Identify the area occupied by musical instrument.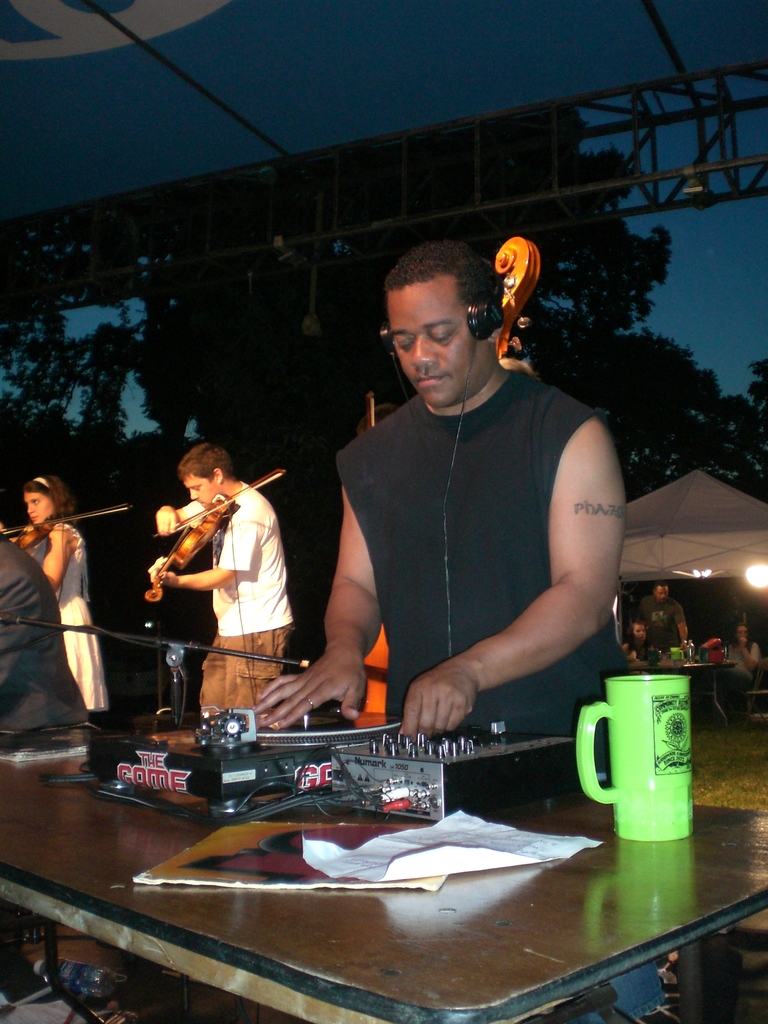
Area: (350,236,549,727).
